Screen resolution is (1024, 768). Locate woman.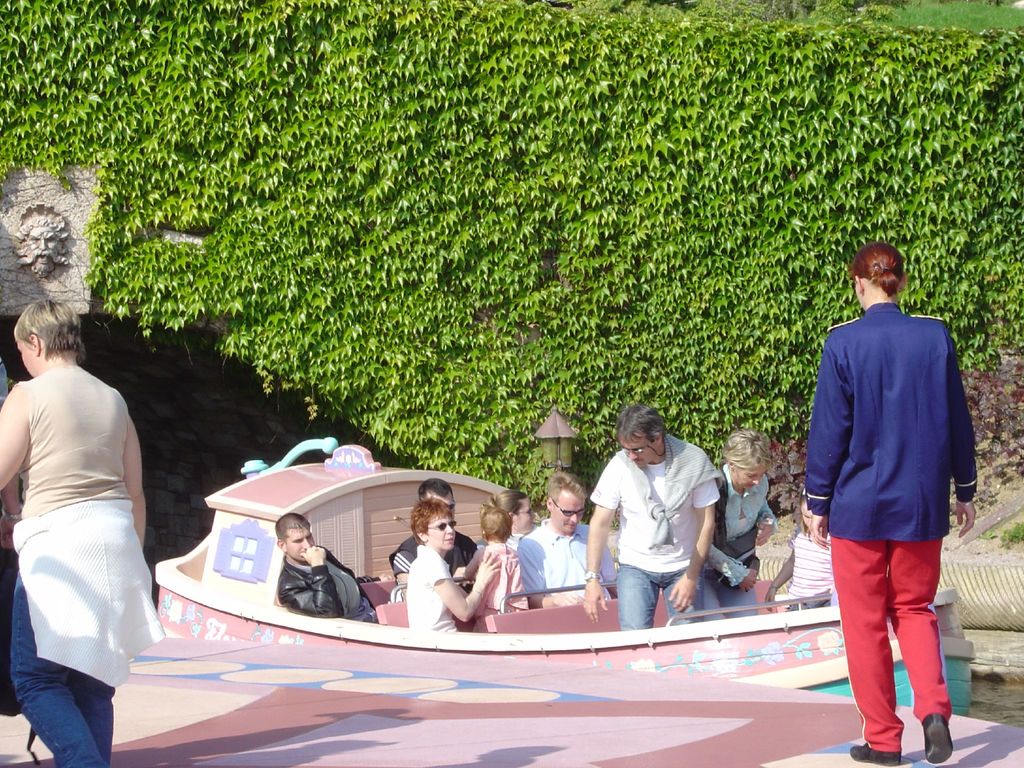
pyautogui.locateOnScreen(797, 242, 981, 767).
